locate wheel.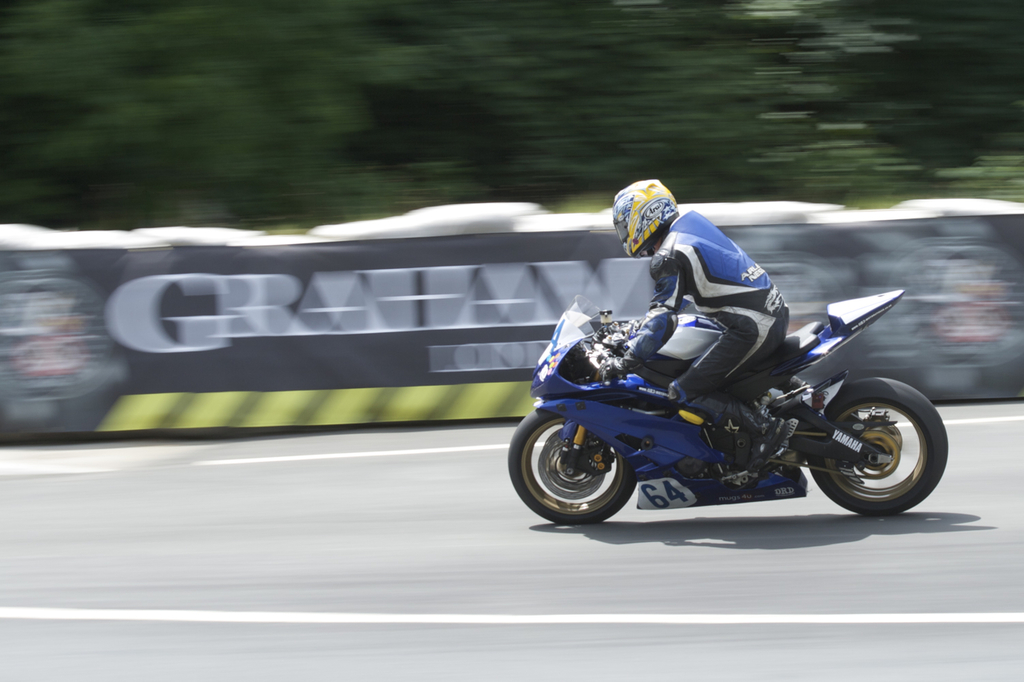
Bounding box: 506/411/635/528.
